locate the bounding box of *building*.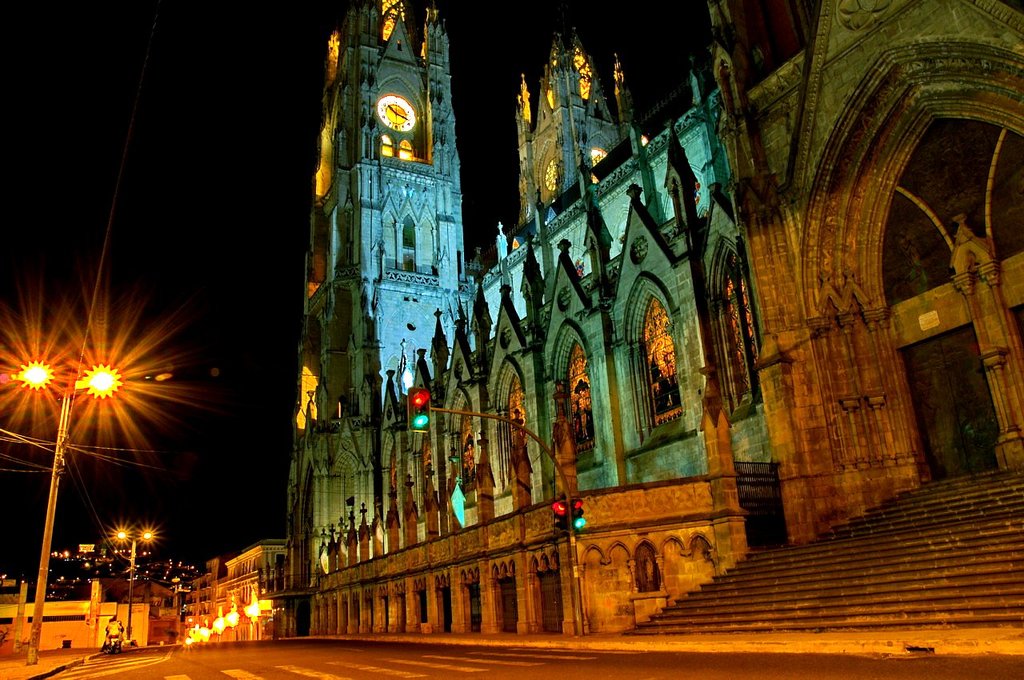
Bounding box: crop(178, 0, 1023, 663).
